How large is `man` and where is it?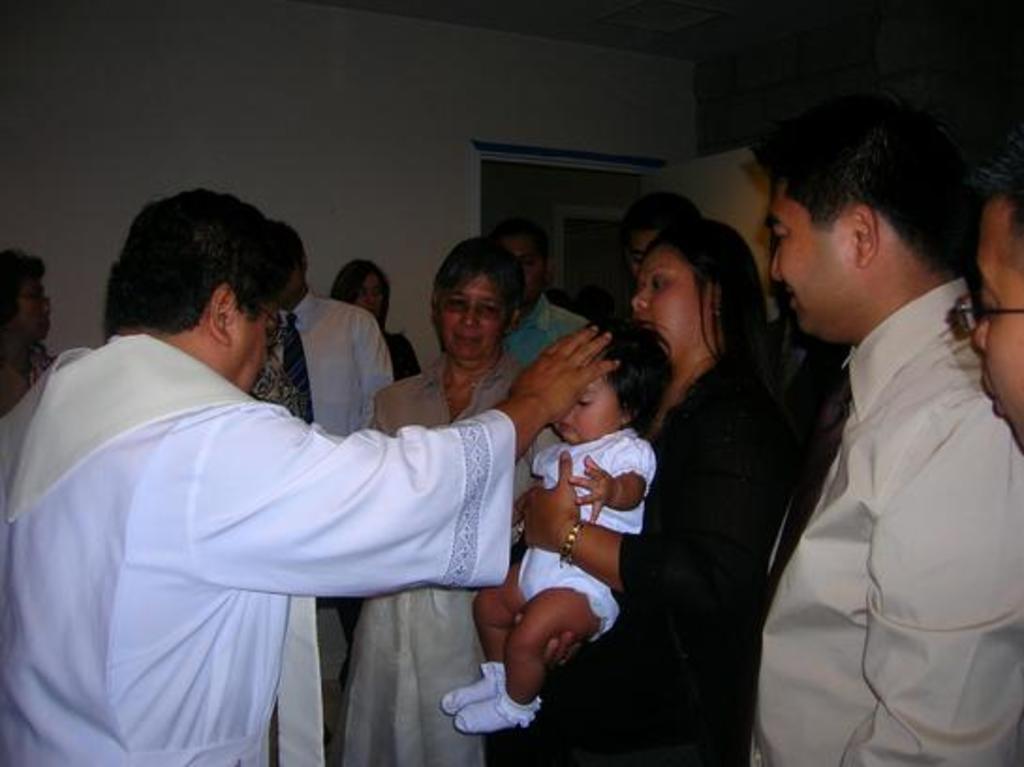
Bounding box: {"left": 278, "top": 231, "right": 410, "bottom": 440}.
